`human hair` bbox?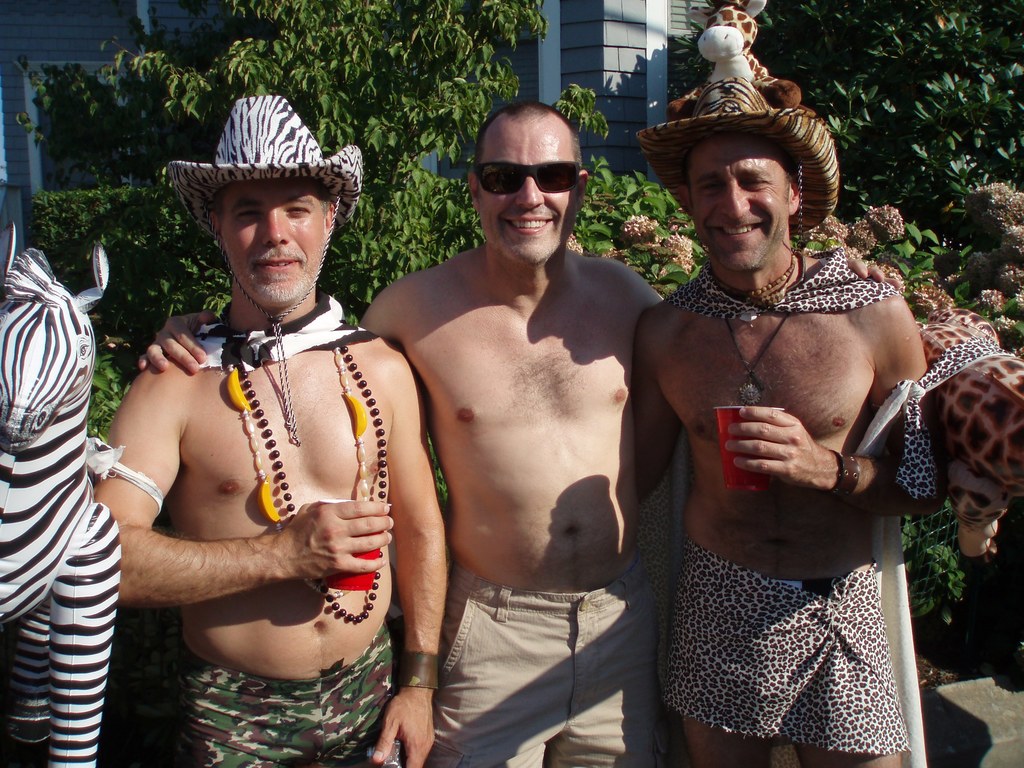
box(691, 134, 805, 209)
